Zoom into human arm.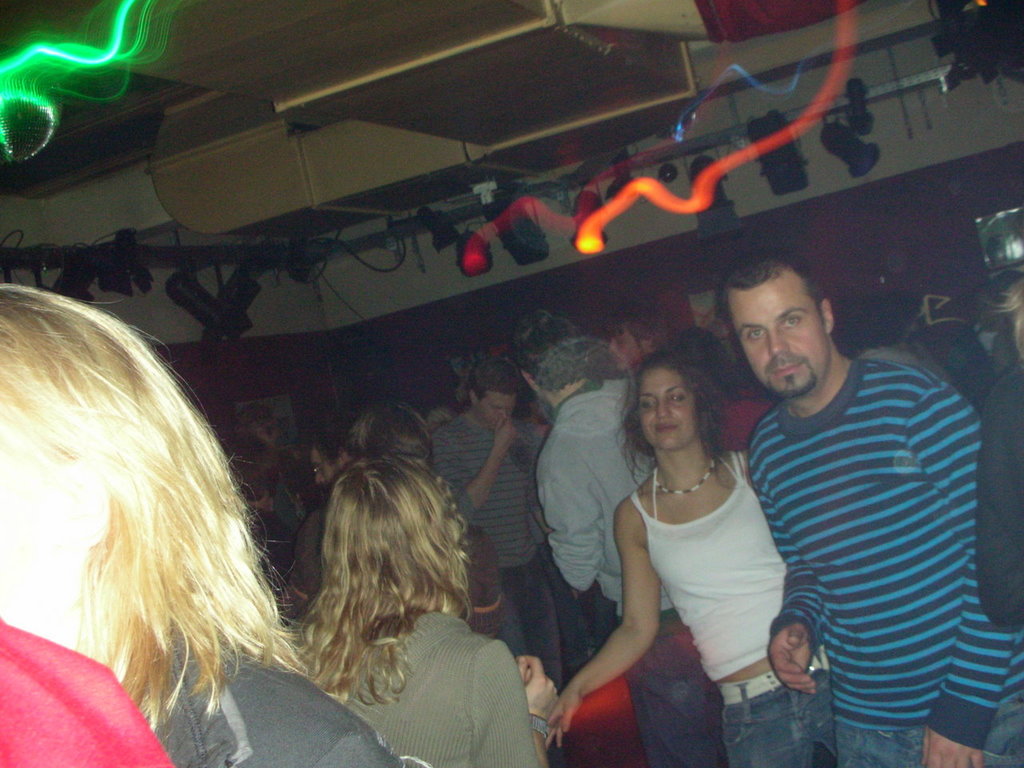
Zoom target: box(556, 403, 599, 583).
